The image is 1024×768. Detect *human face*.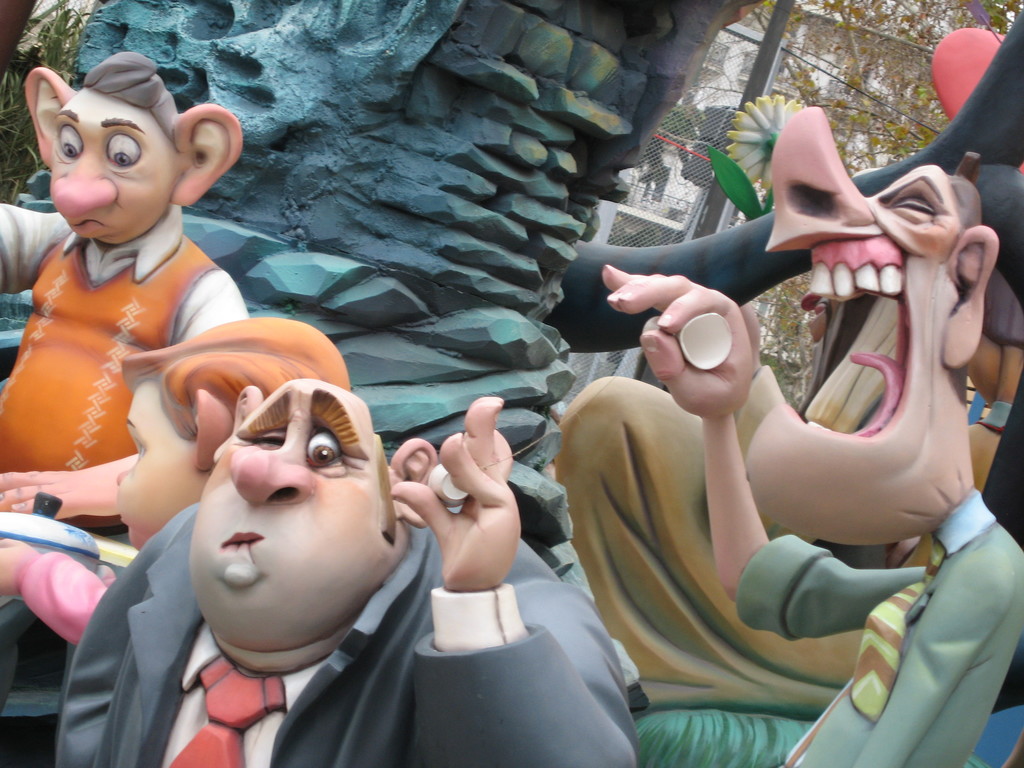
Detection: region(117, 381, 212, 551).
